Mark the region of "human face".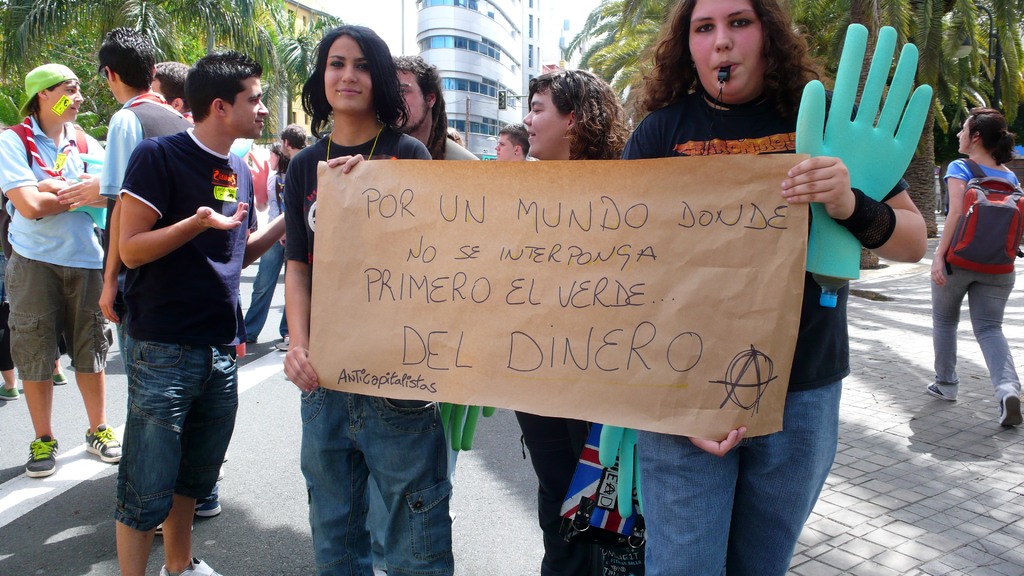
Region: region(527, 85, 570, 146).
